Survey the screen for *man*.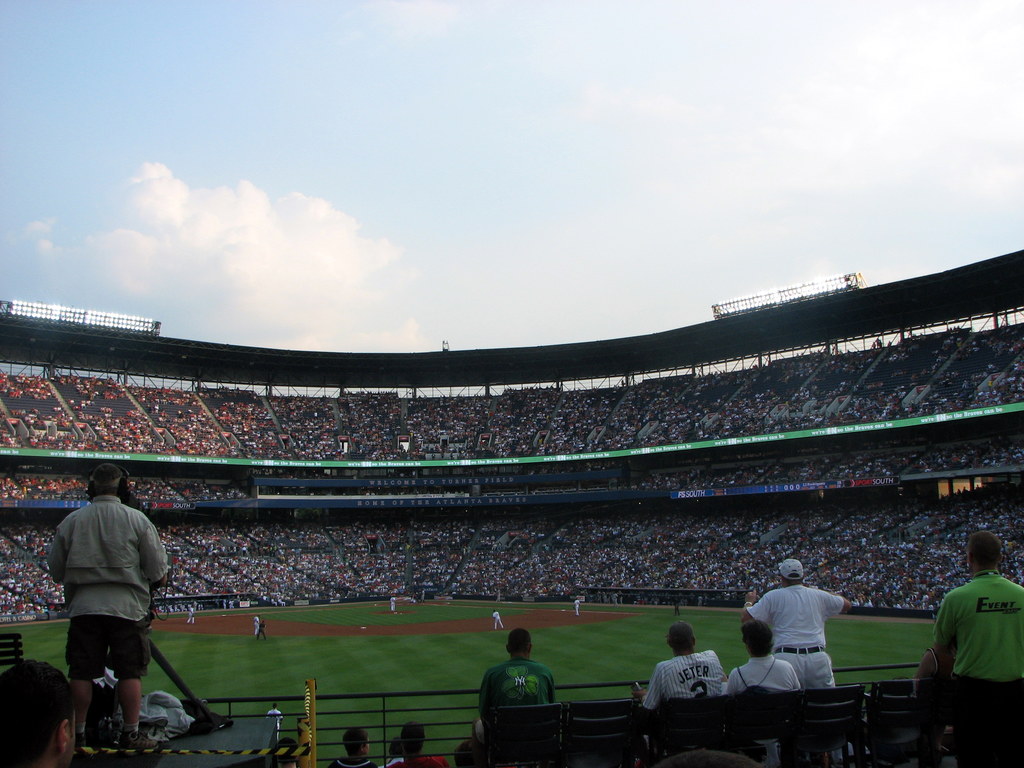
Survey found: (left=736, top=554, right=852, bottom=688).
